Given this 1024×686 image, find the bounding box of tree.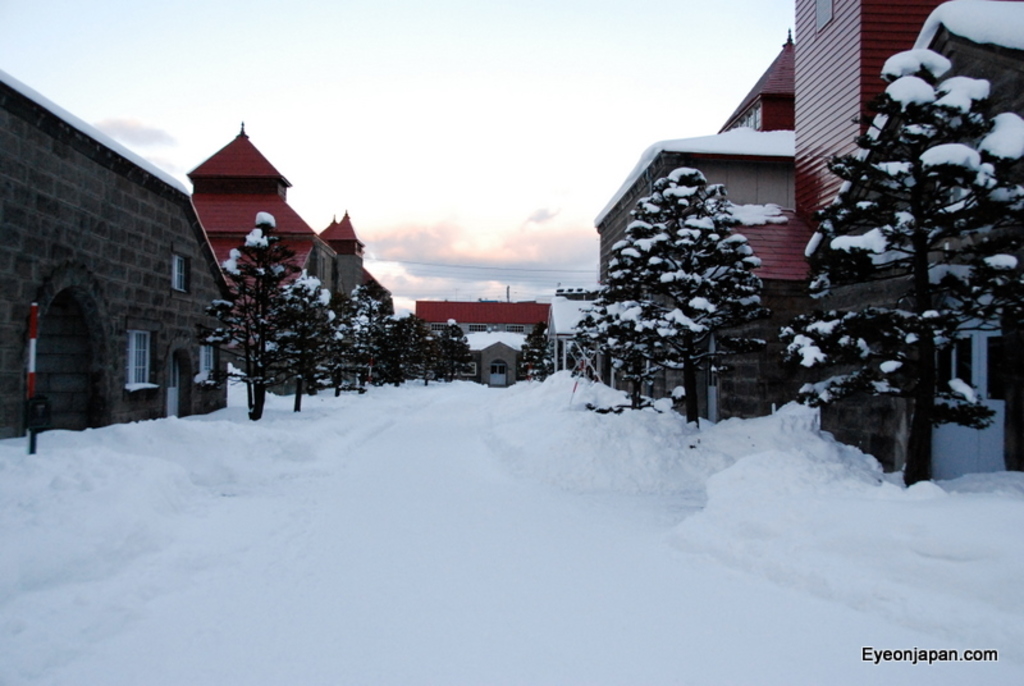
bbox(439, 323, 472, 381).
